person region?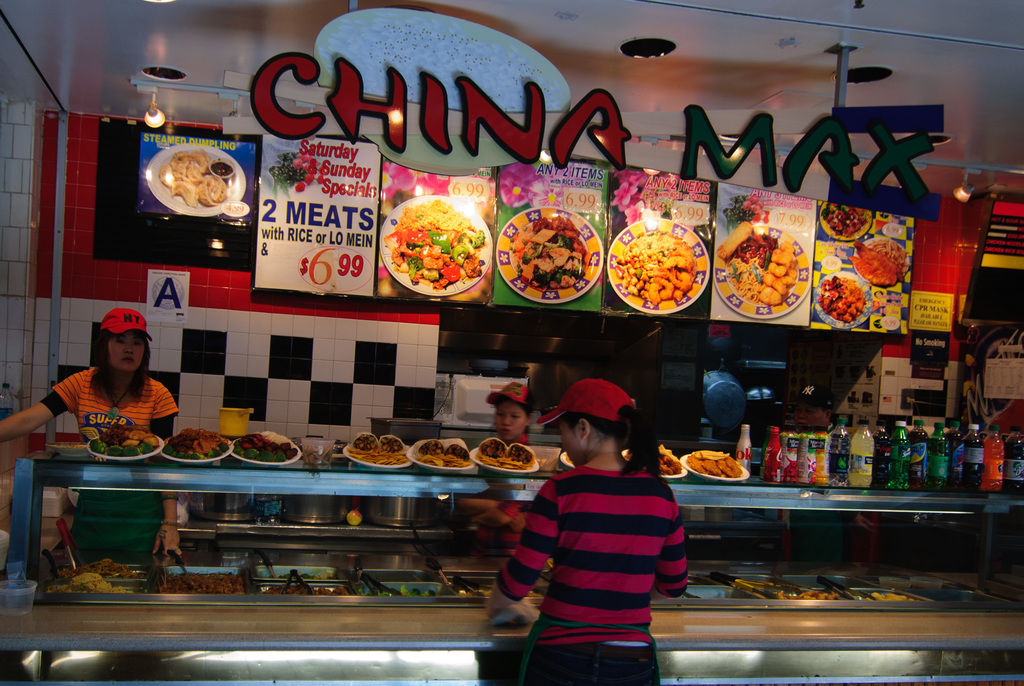
<bbox>490, 376, 532, 453</bbox>
